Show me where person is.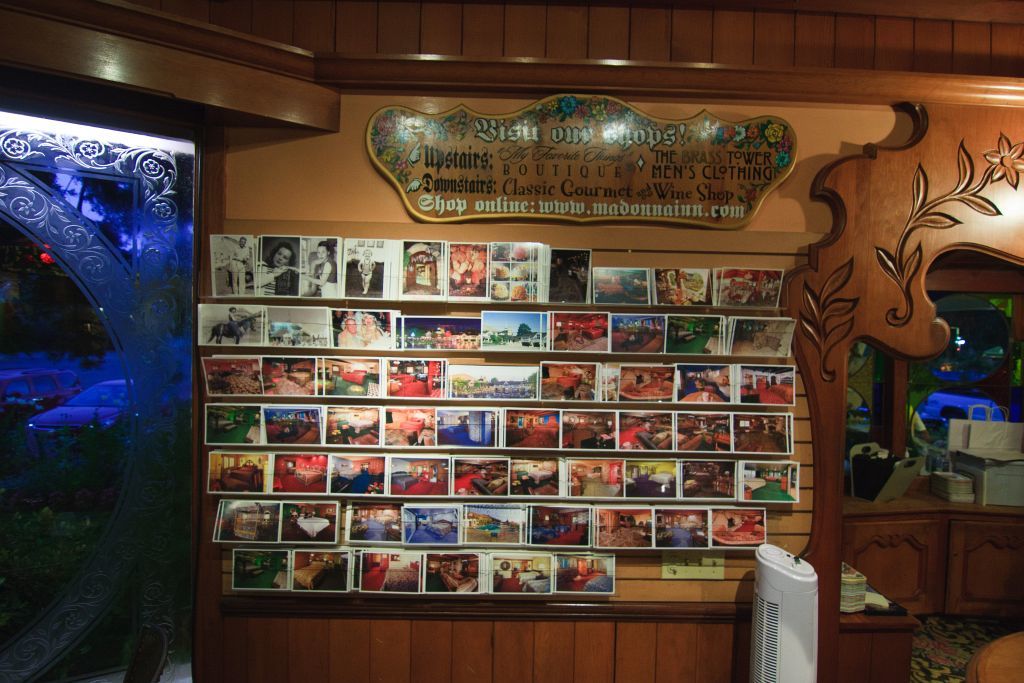
person is at <box>228,234,253,293</box>.
